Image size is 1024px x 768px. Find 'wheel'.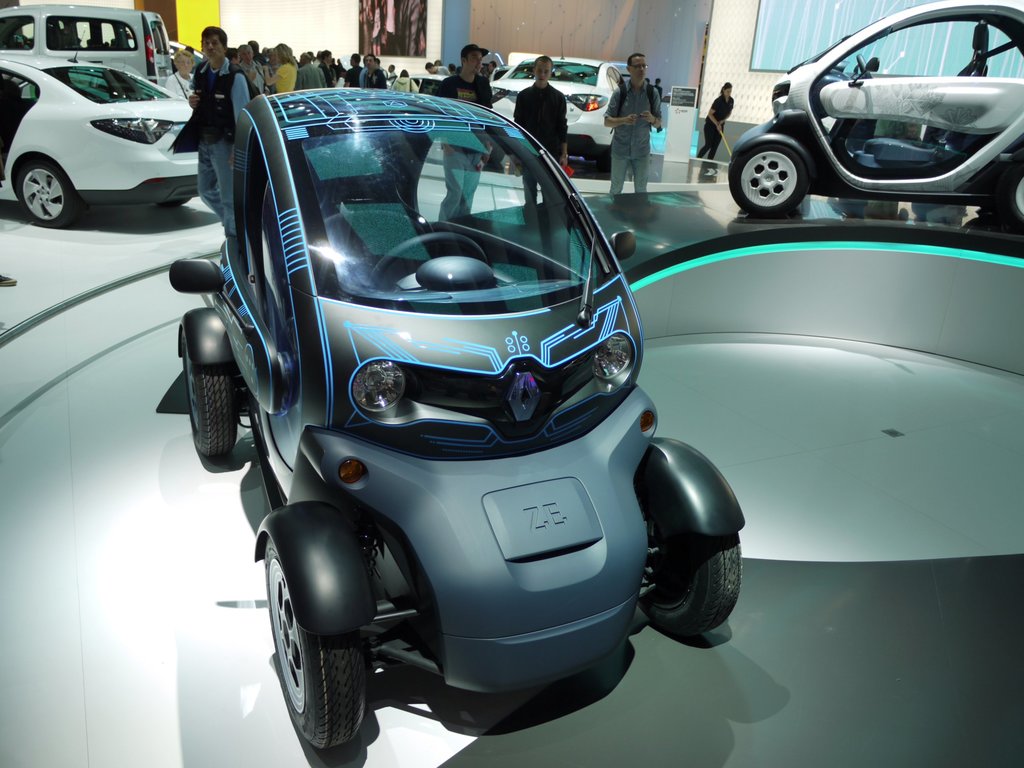
detection(177, 334, 251, 456).
